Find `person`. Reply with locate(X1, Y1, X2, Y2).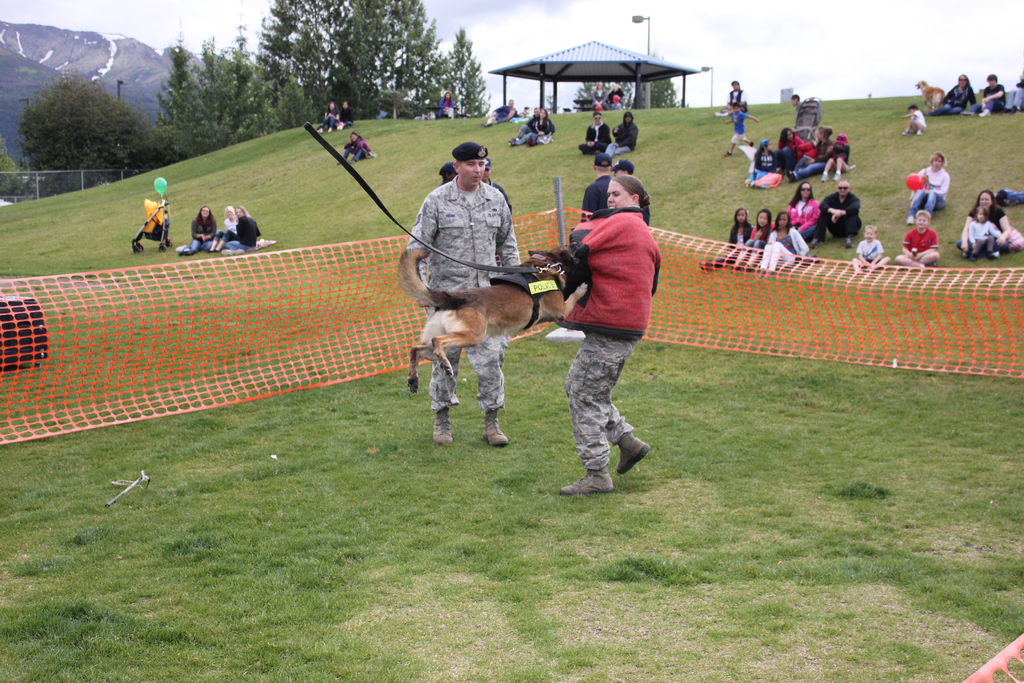
locate(400, 138, 529, 449).
